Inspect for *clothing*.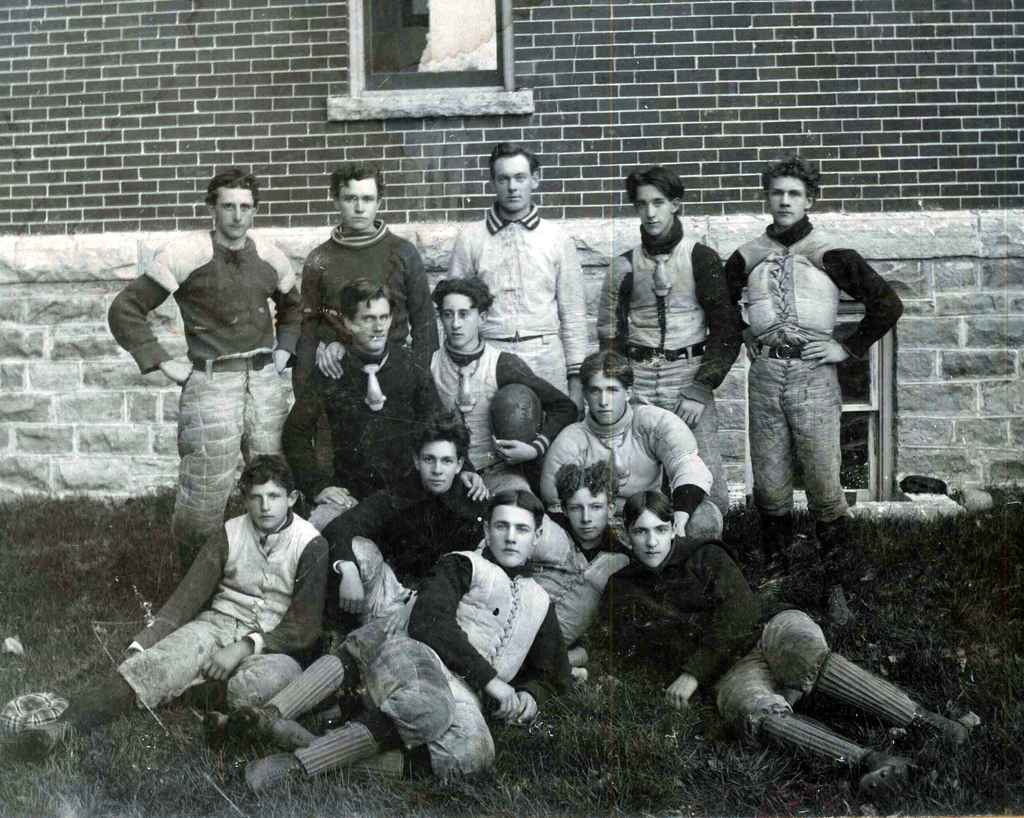
Inspection: bbox=[723, 213, 903, 519].
